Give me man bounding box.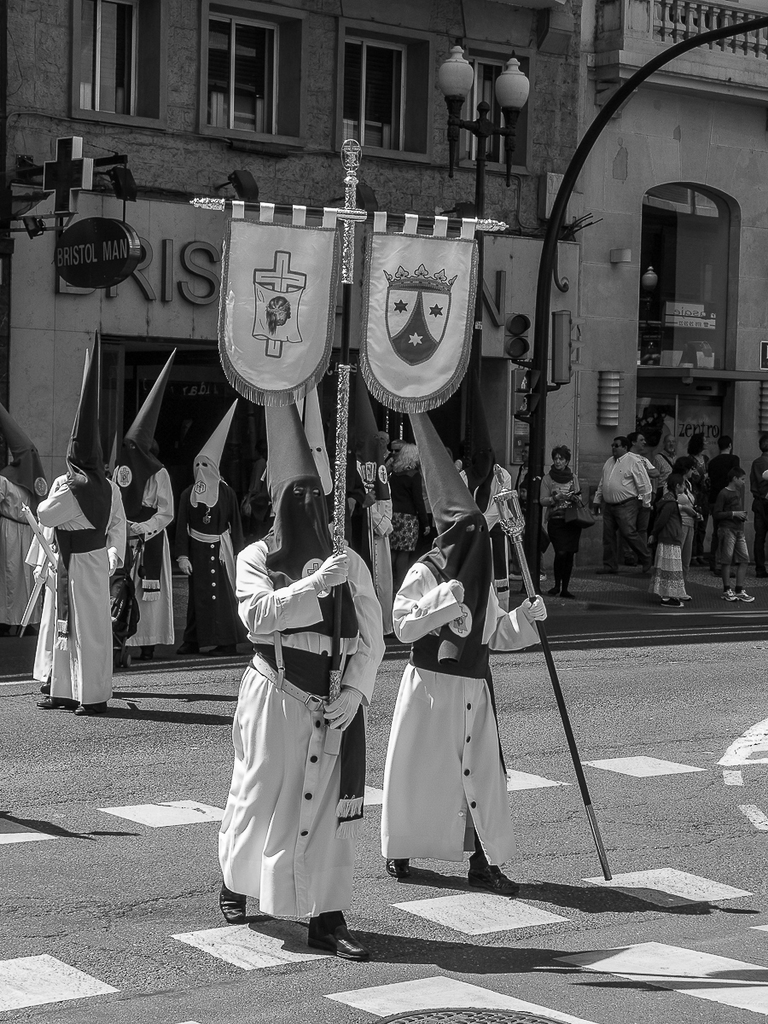
box(381, 436, 391, 459).
